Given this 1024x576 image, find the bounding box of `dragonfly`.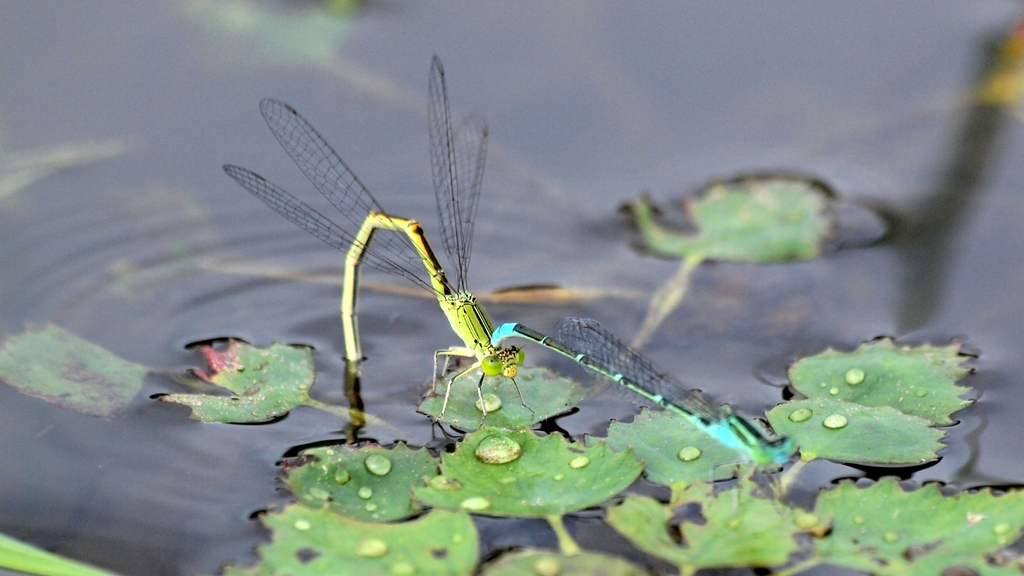
l=222, t=57, r=536, b=428.
